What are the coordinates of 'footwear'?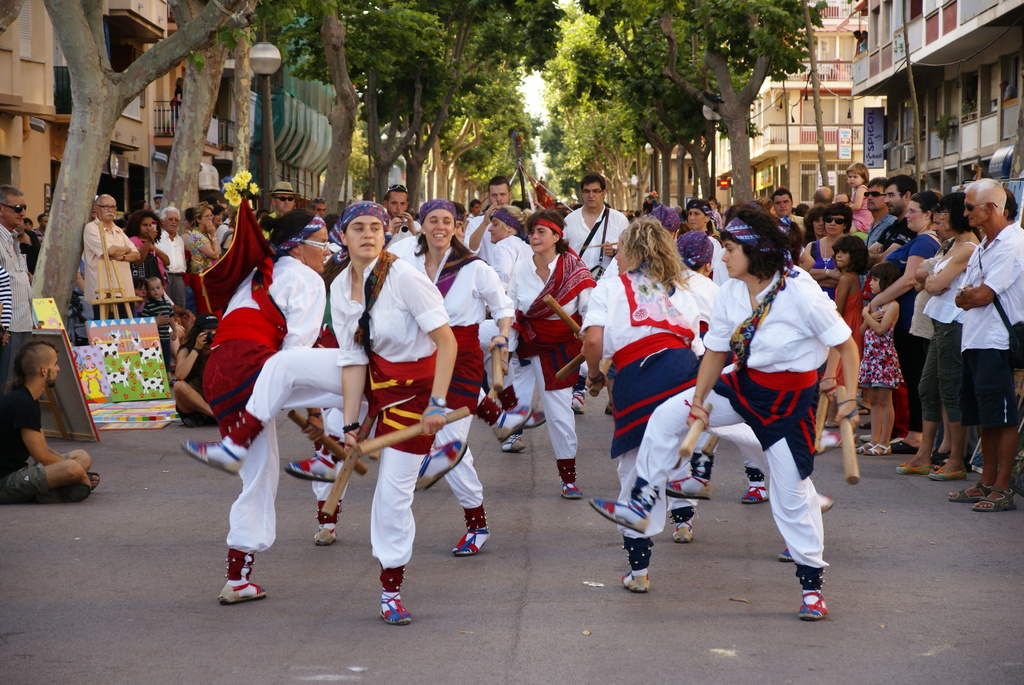
pyautogui.locateOnScreen(819, 427, 840, 455).
